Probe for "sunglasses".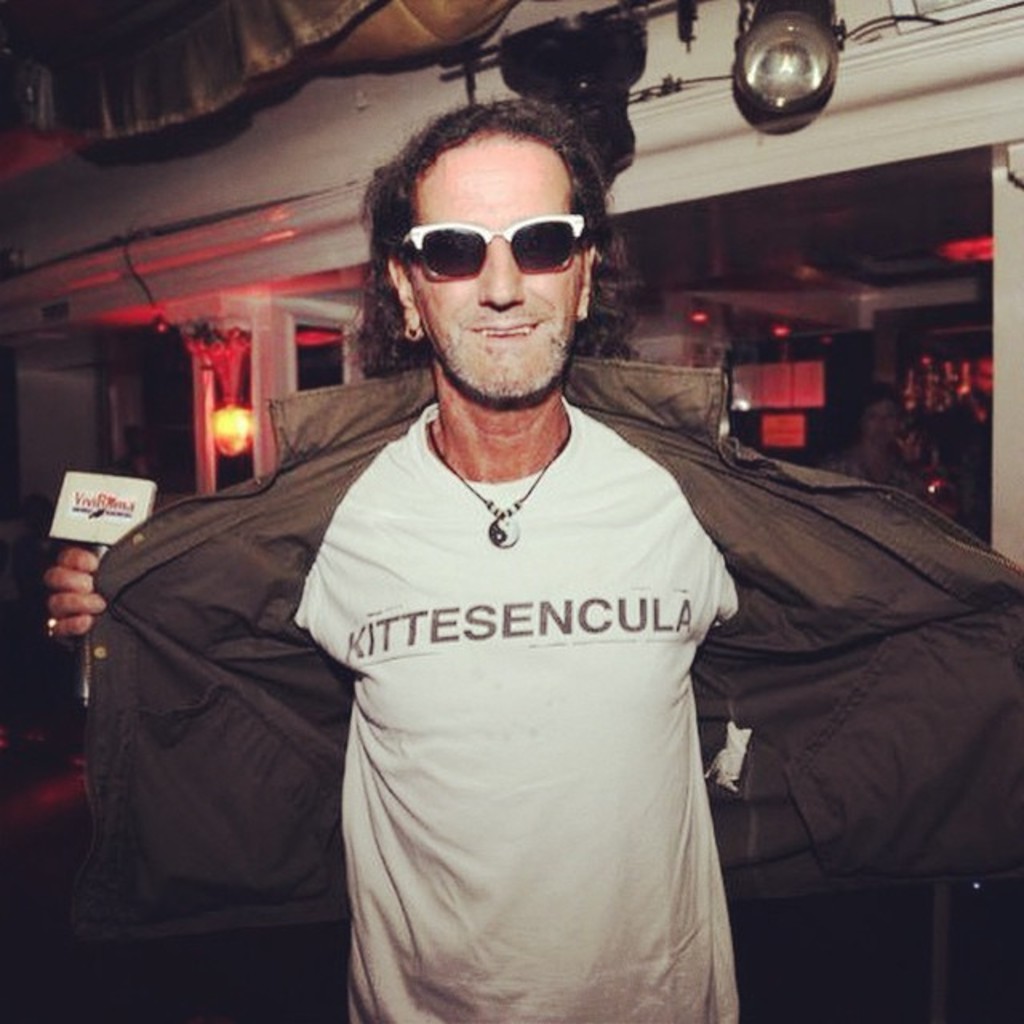
Probe result: 378:214:616:282.
